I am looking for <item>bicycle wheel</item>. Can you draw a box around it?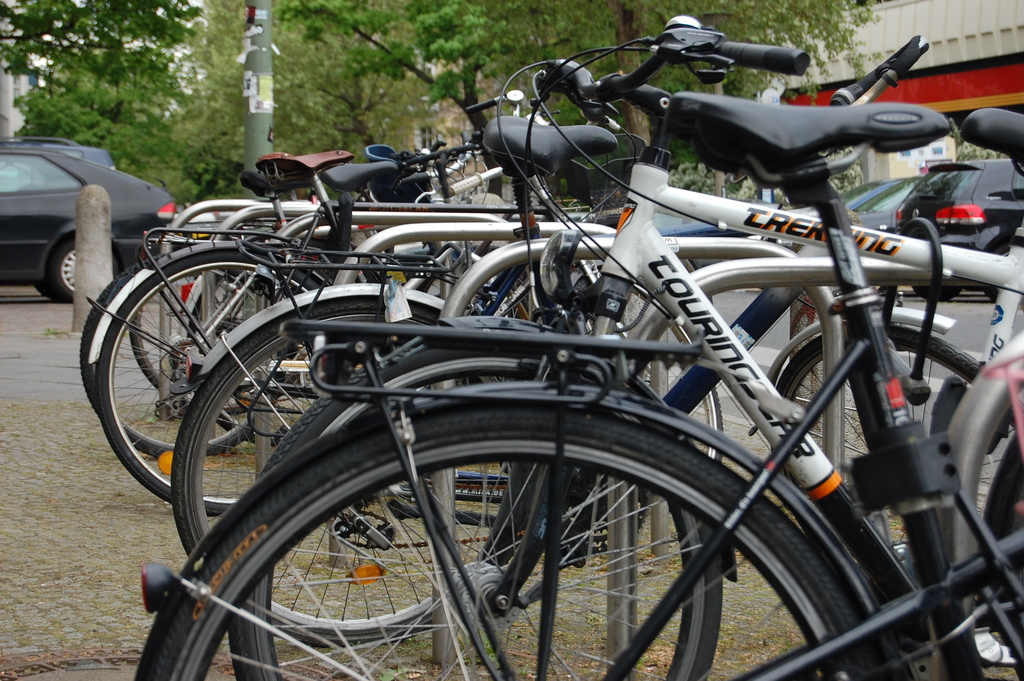
Sure, the bounding box is 161/293/534/652.
